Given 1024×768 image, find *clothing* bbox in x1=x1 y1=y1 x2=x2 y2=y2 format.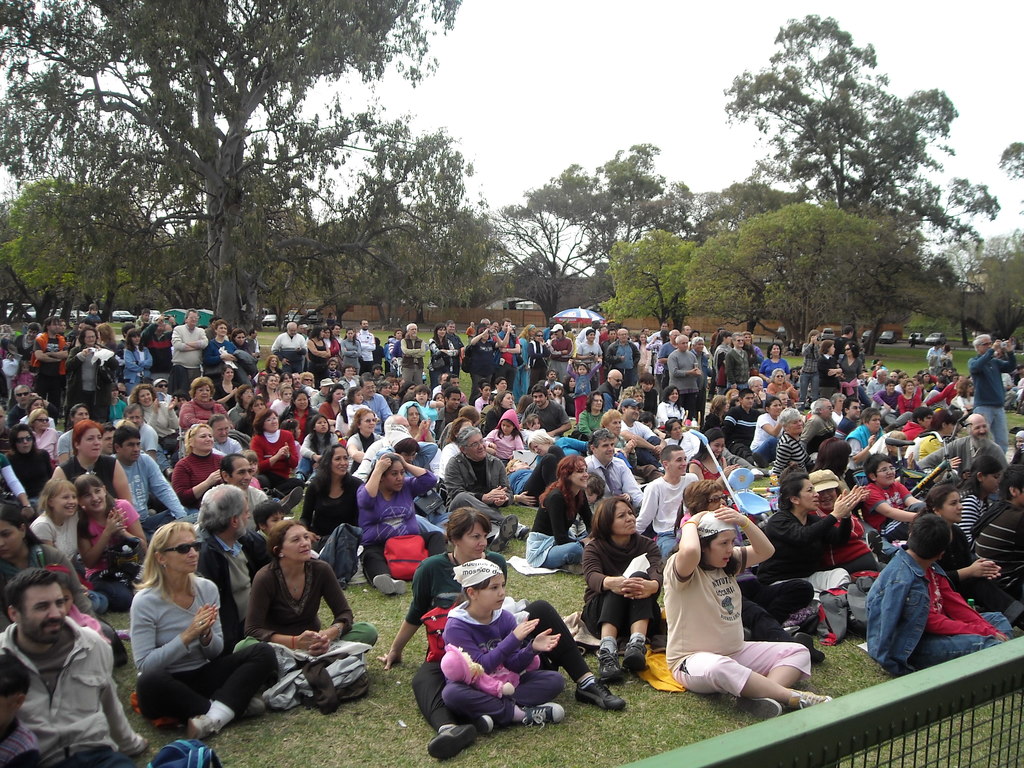
x1=705 y1=412 x2=724 y2=438.
